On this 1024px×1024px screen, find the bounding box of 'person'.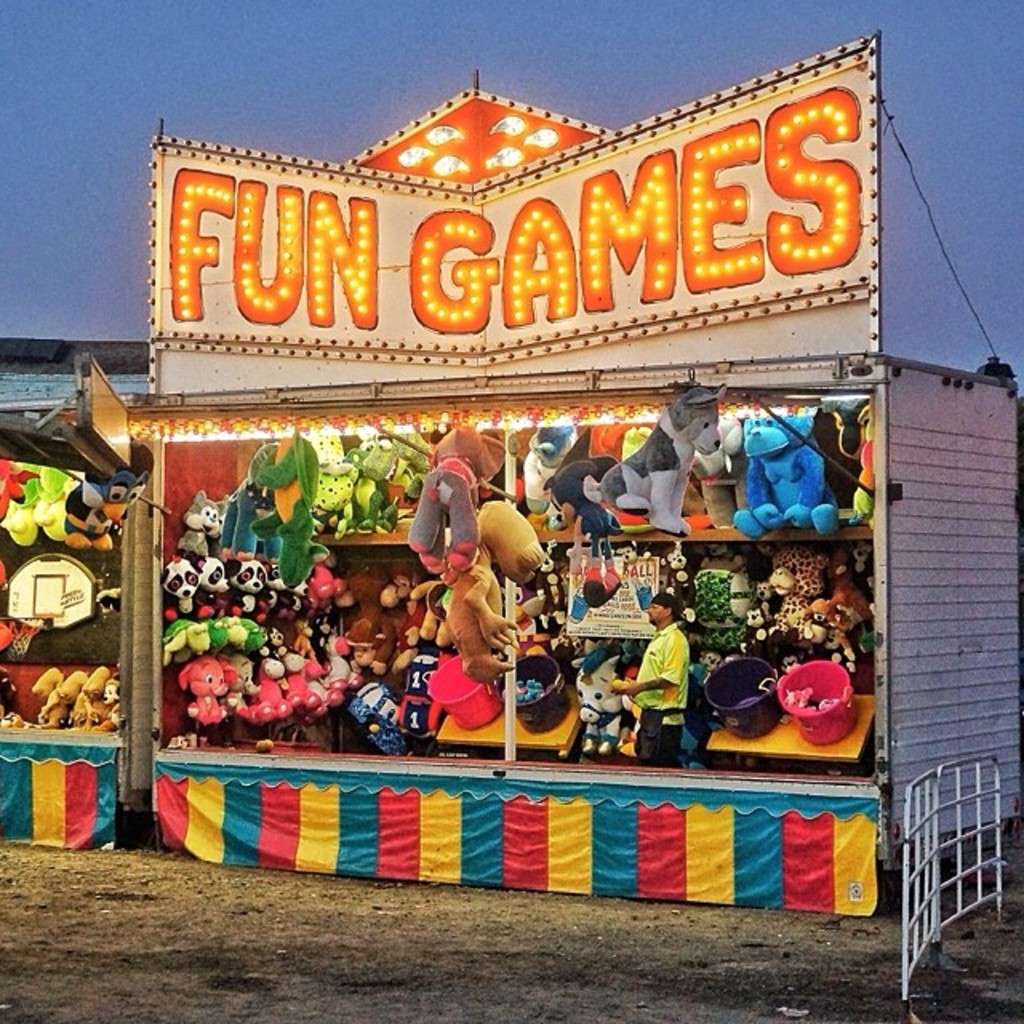
Bounding box: [left=613, top=592, right=688, bottom=771].
